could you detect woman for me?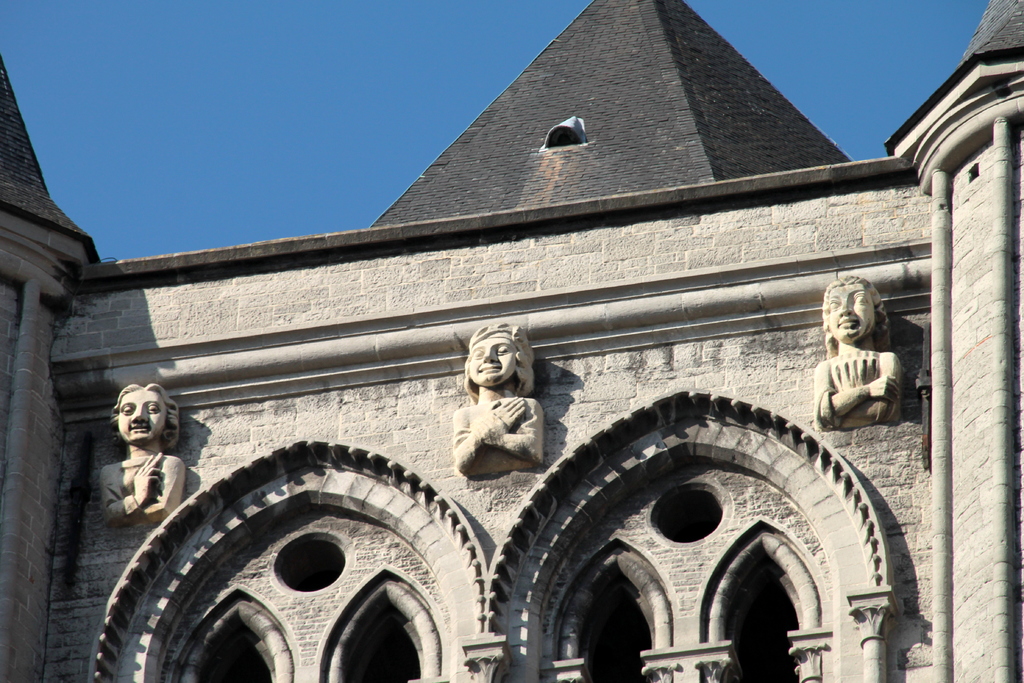
Detection result: box=[815, 274, 904, 431].
